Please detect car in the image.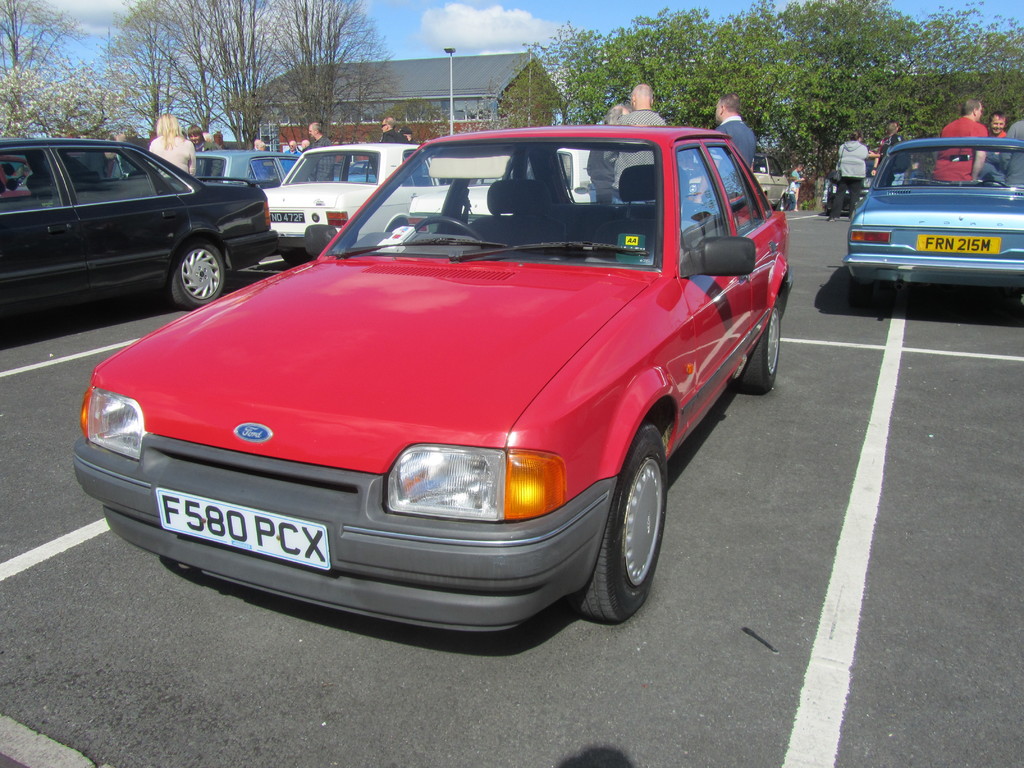
828,154,888,214.
